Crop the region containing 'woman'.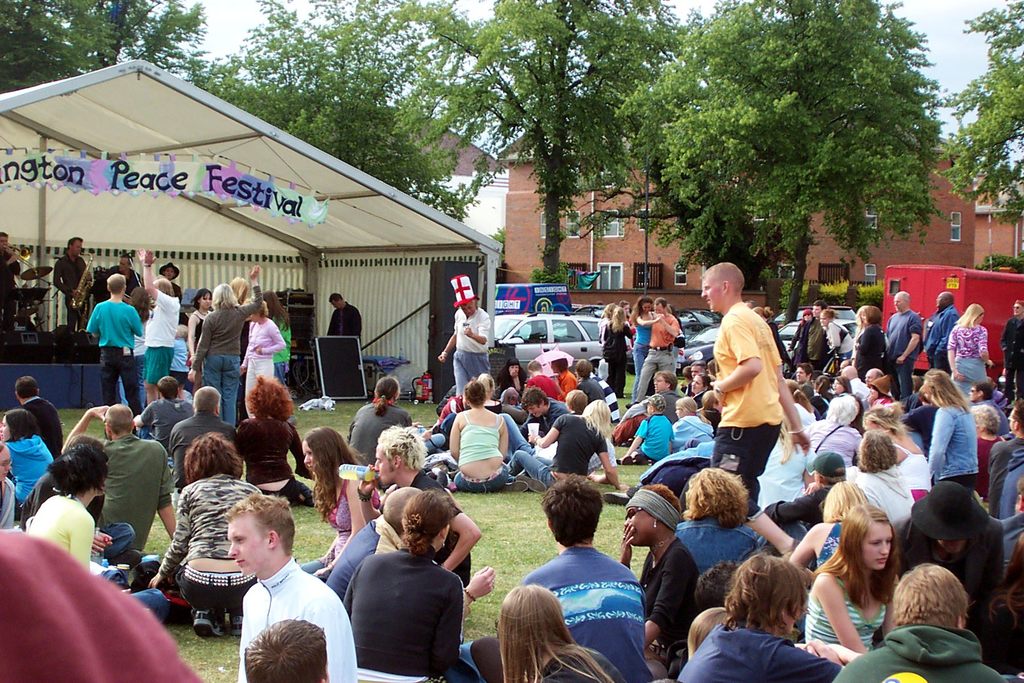
Crop region: [left=925, top=366, right=977, bottom=491].
